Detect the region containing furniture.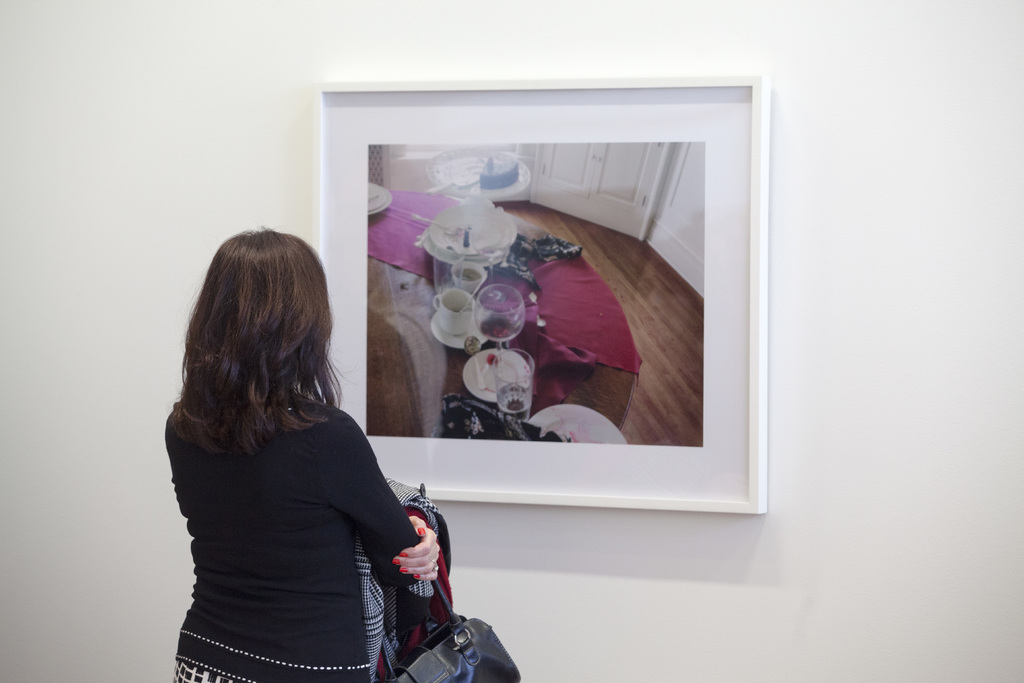
box=[367, 190, 636, 440].
